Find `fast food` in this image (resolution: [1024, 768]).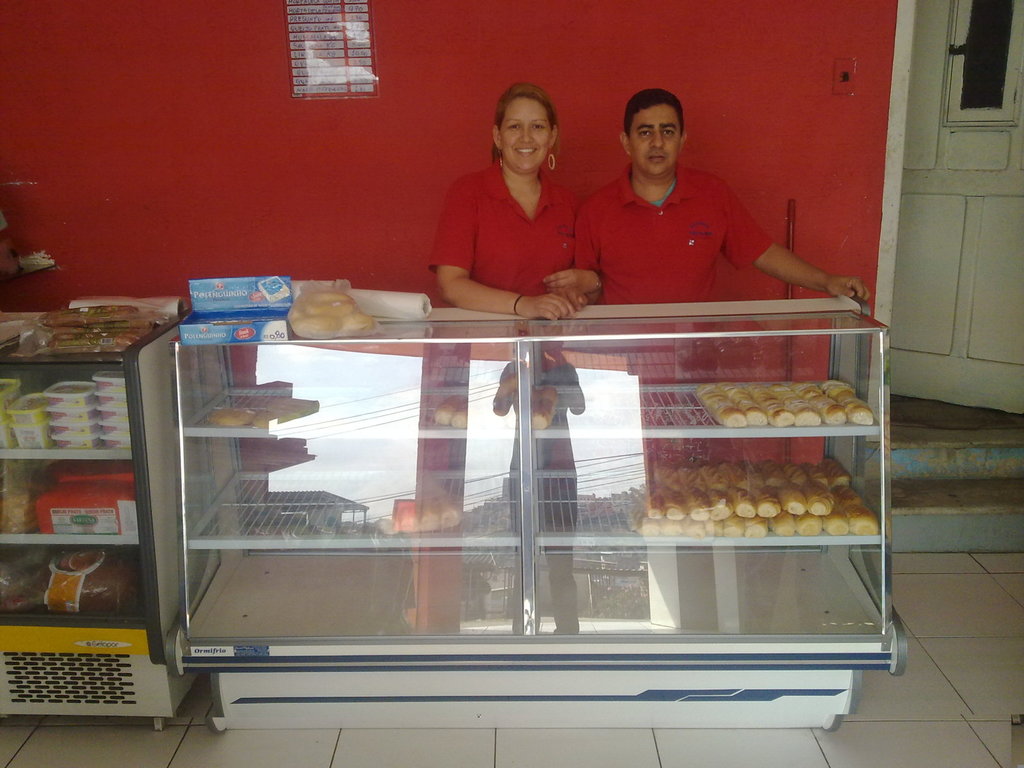
BBox(257, 411, 319, 434).
